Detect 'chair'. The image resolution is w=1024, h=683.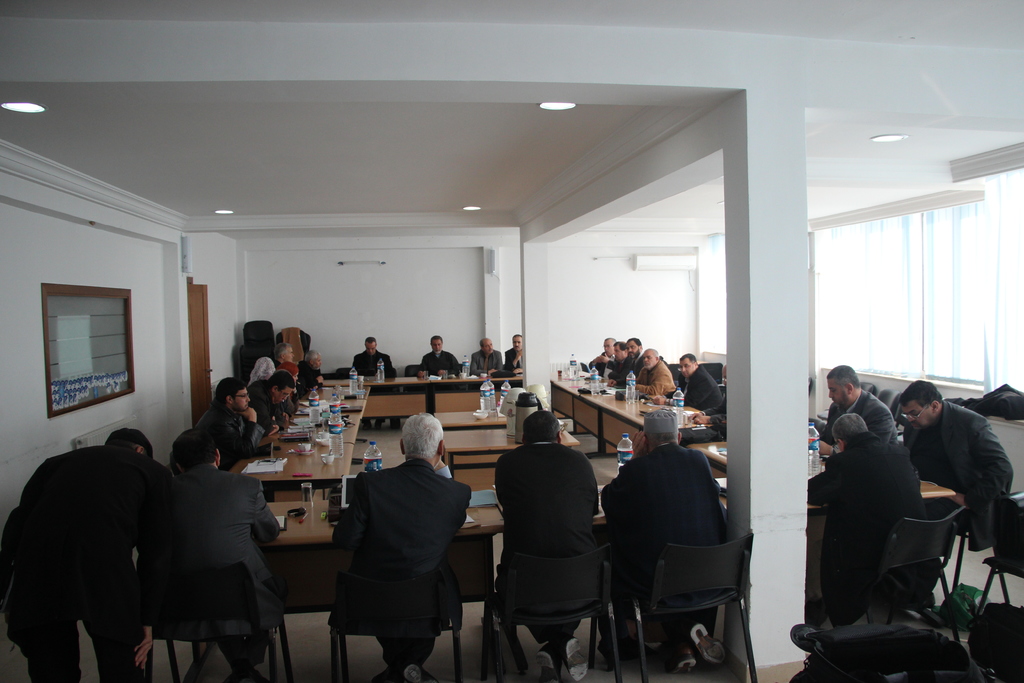
pyautogui.locateOnScreen(848, 507, 964, 648).
